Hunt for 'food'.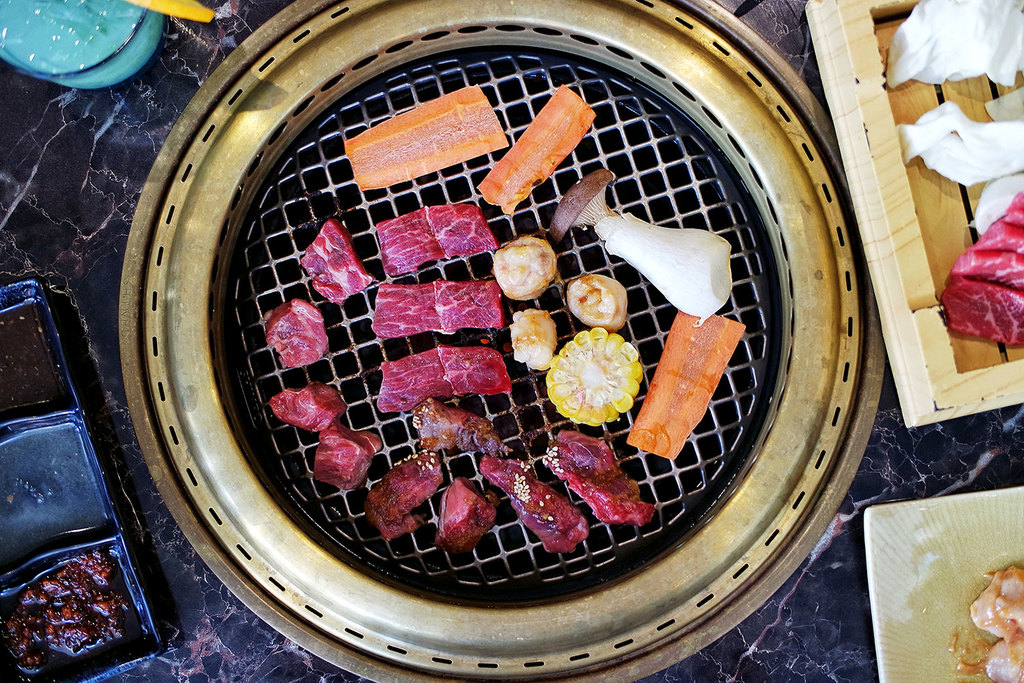
Hunted down at <region>373, 451, 444, 524</region>.
